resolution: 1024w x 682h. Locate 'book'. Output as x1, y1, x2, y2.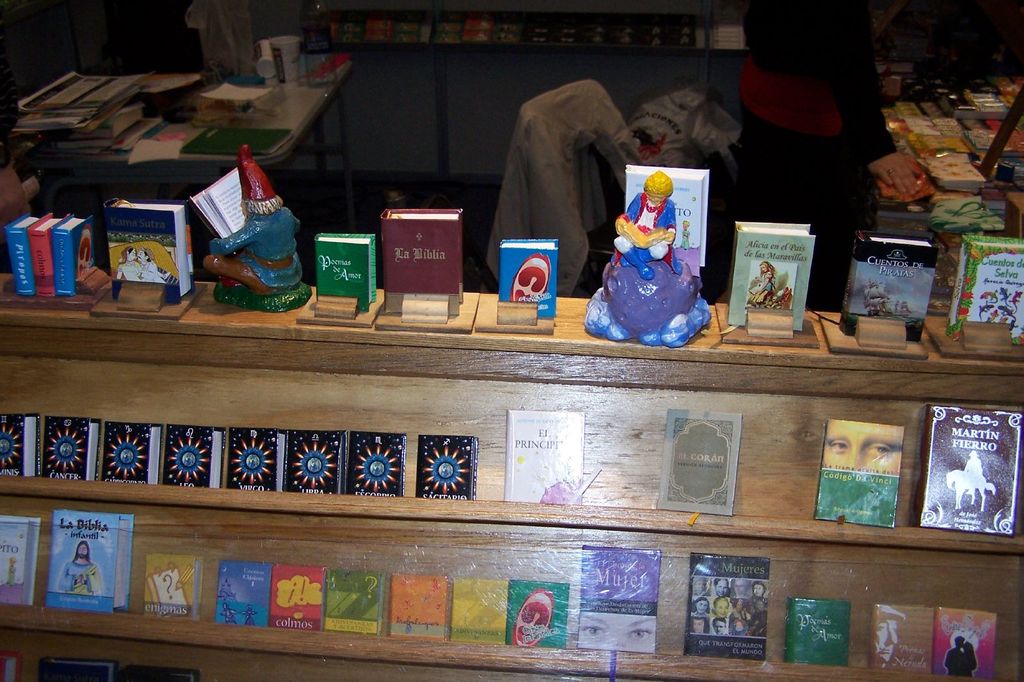
105, 199, 197, 302.
